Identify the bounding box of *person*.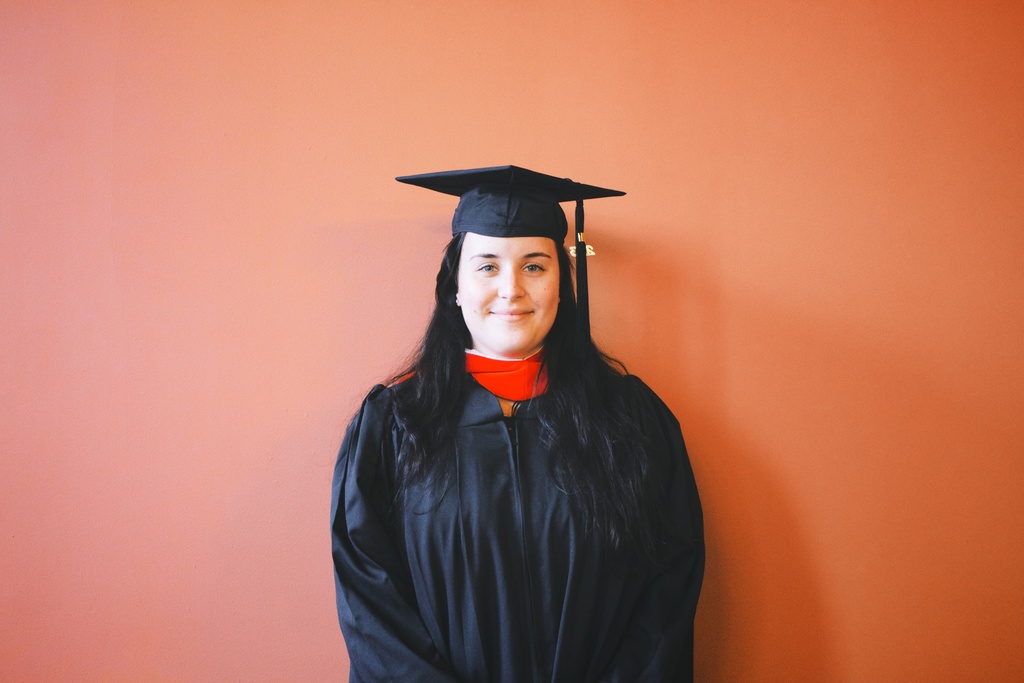
<box>337,110,724,670</box>.
